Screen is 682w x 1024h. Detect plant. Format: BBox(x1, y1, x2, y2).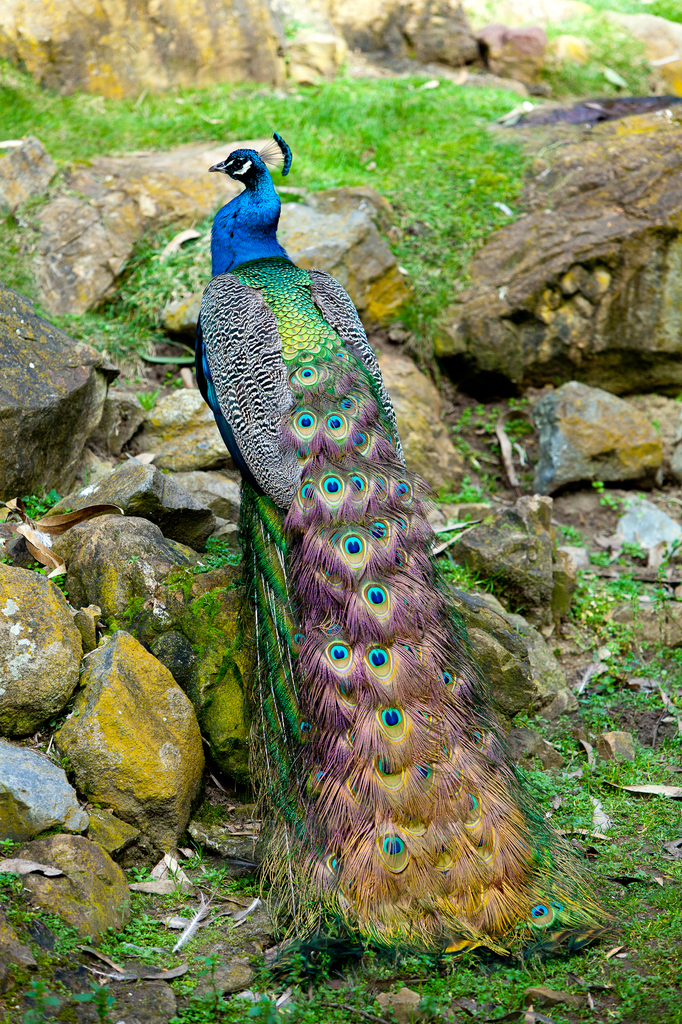
BBox(75, 538, 243, 645).
